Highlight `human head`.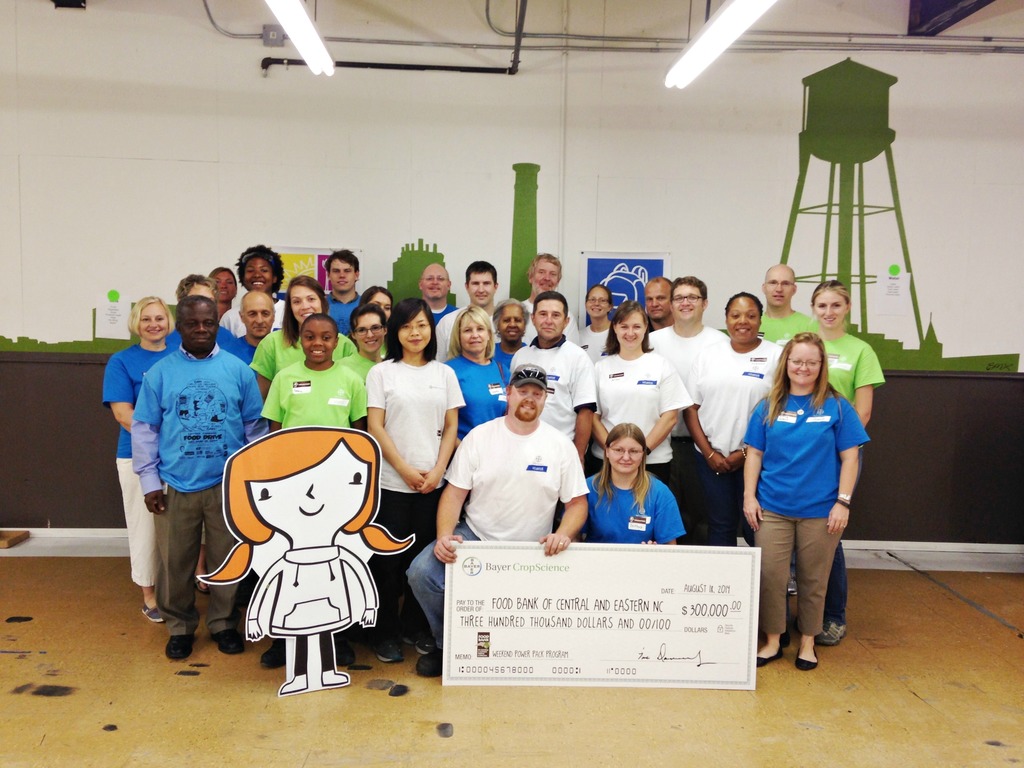
Highlighted region: x1=174 y1=296 x2=219 y2=357.
